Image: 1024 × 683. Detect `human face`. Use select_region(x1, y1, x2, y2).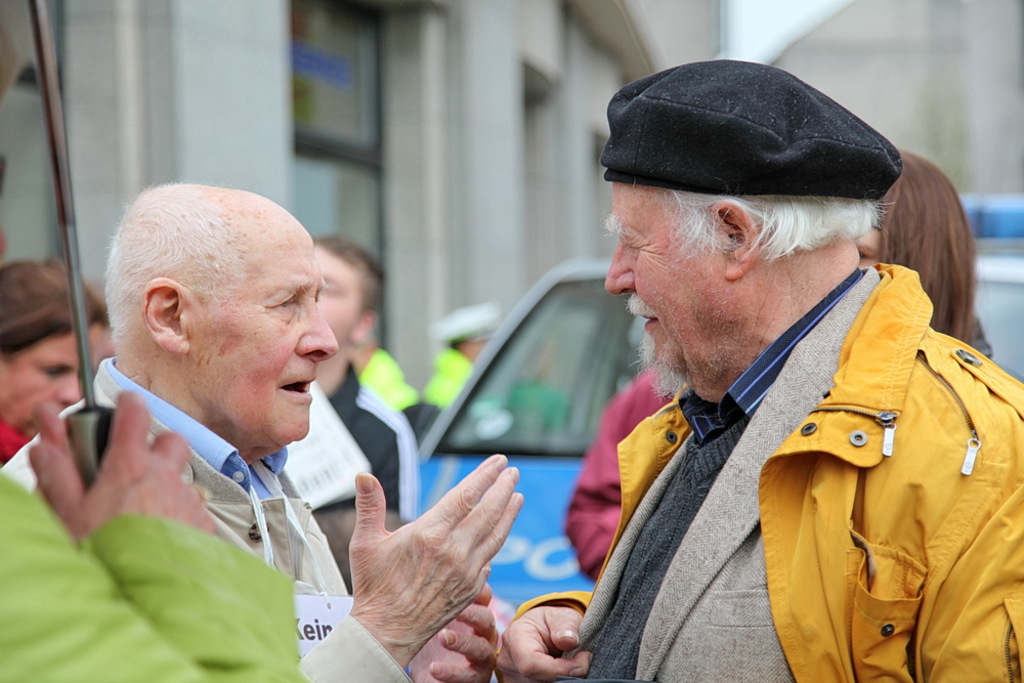
select_region(199, 212, 333, 443).
